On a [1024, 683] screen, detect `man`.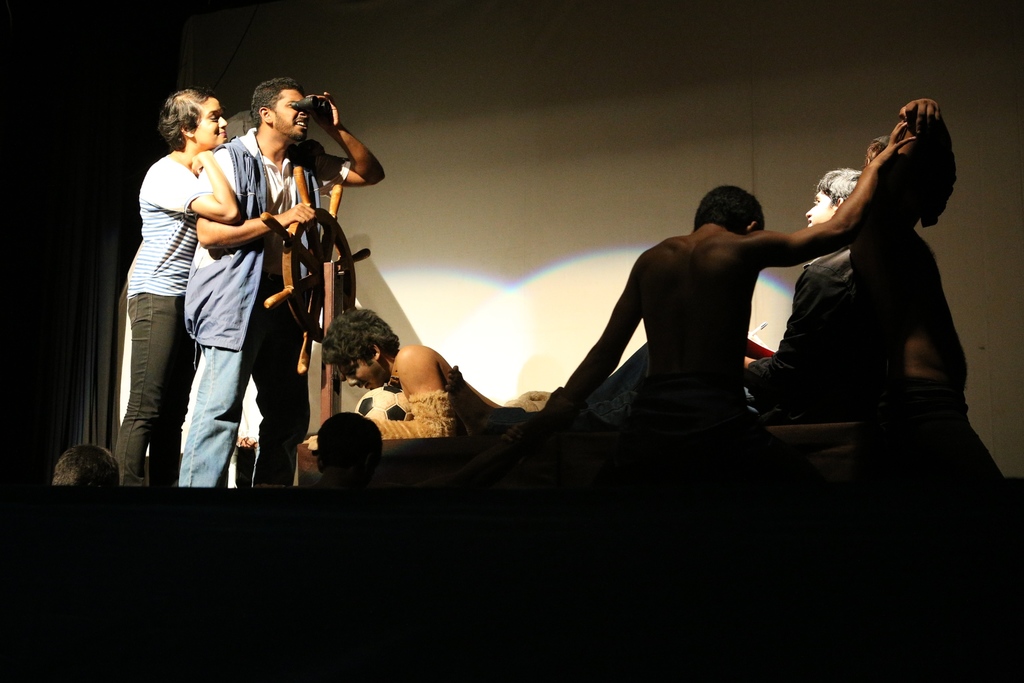
{"x1": 738, "y1": 159, "x2": 978, "y2": 461}.
